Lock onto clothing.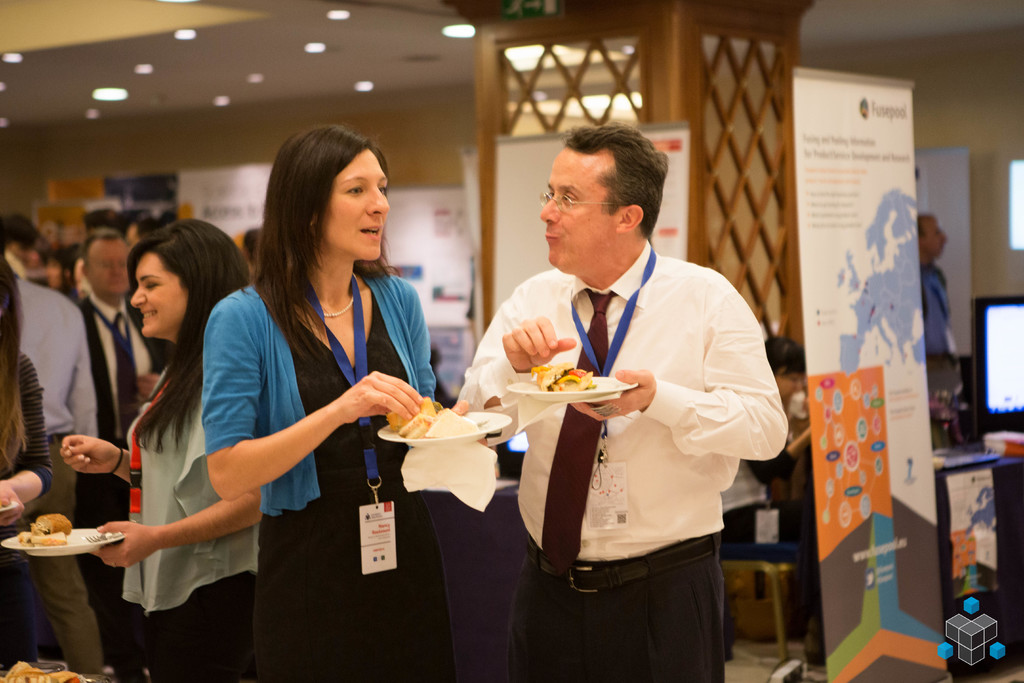
Locked: [left=487, top=208, right=783, bottom=647].
